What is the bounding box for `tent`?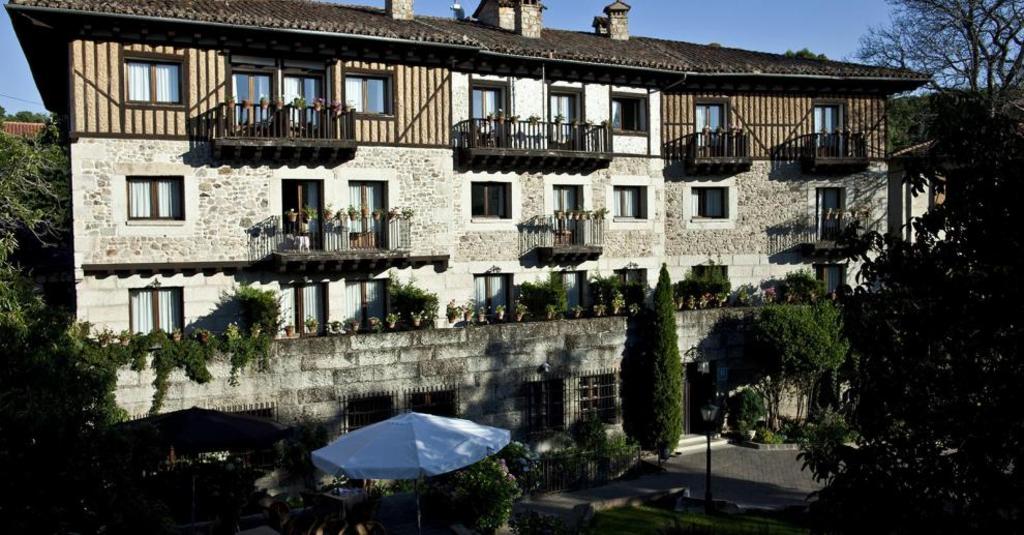
bbox=[294, 424, 512, 496].
